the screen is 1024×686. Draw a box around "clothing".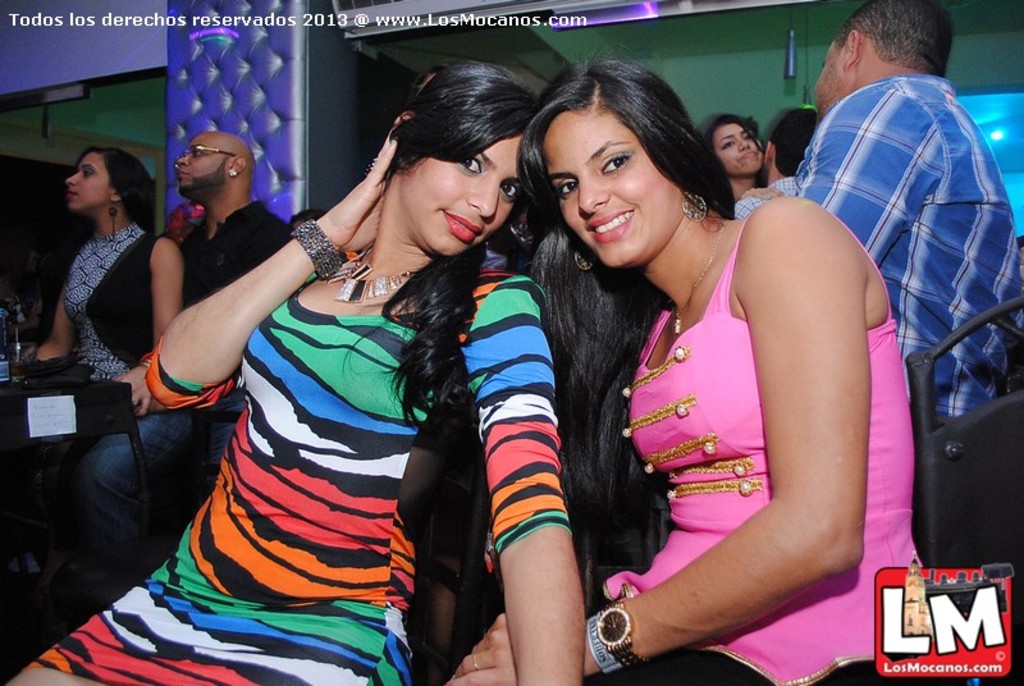
bbox(628, 212, 890, 685).
